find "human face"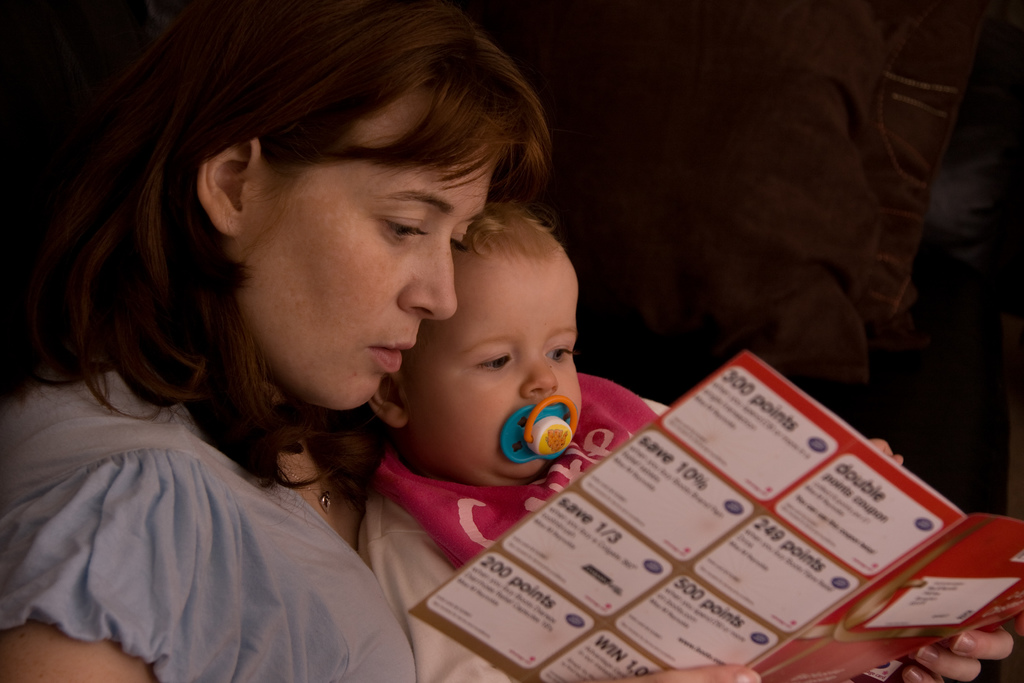
[401,270,582,486]
